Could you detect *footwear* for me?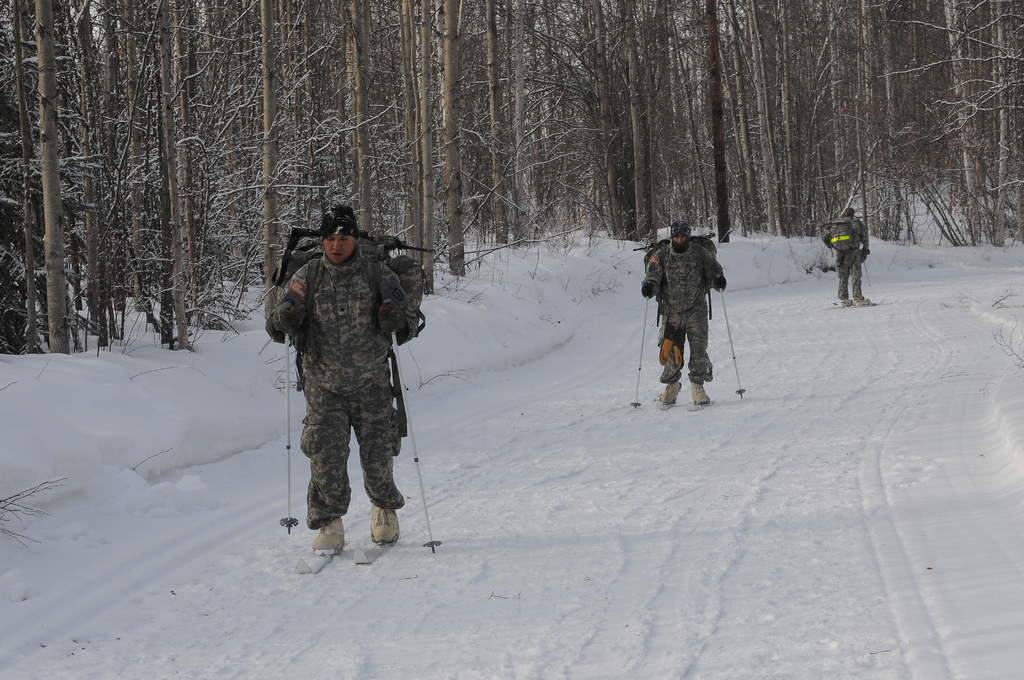
Detection result: (x1=662, y1=385, x2=682, y2=407).
